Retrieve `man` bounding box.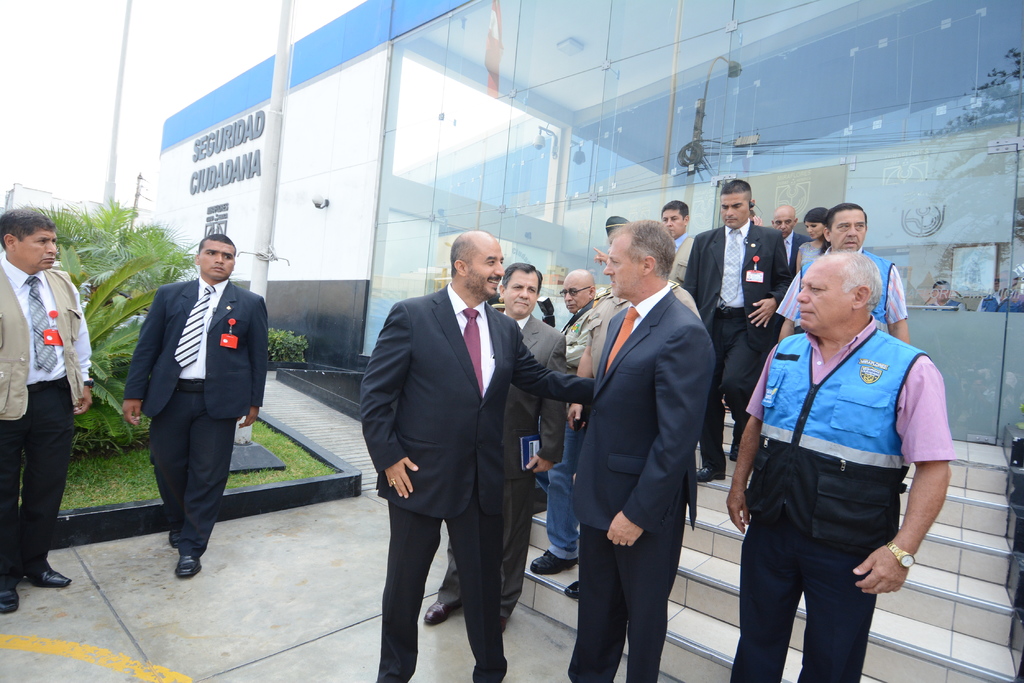
Bounding box: 776,202,911,346.
